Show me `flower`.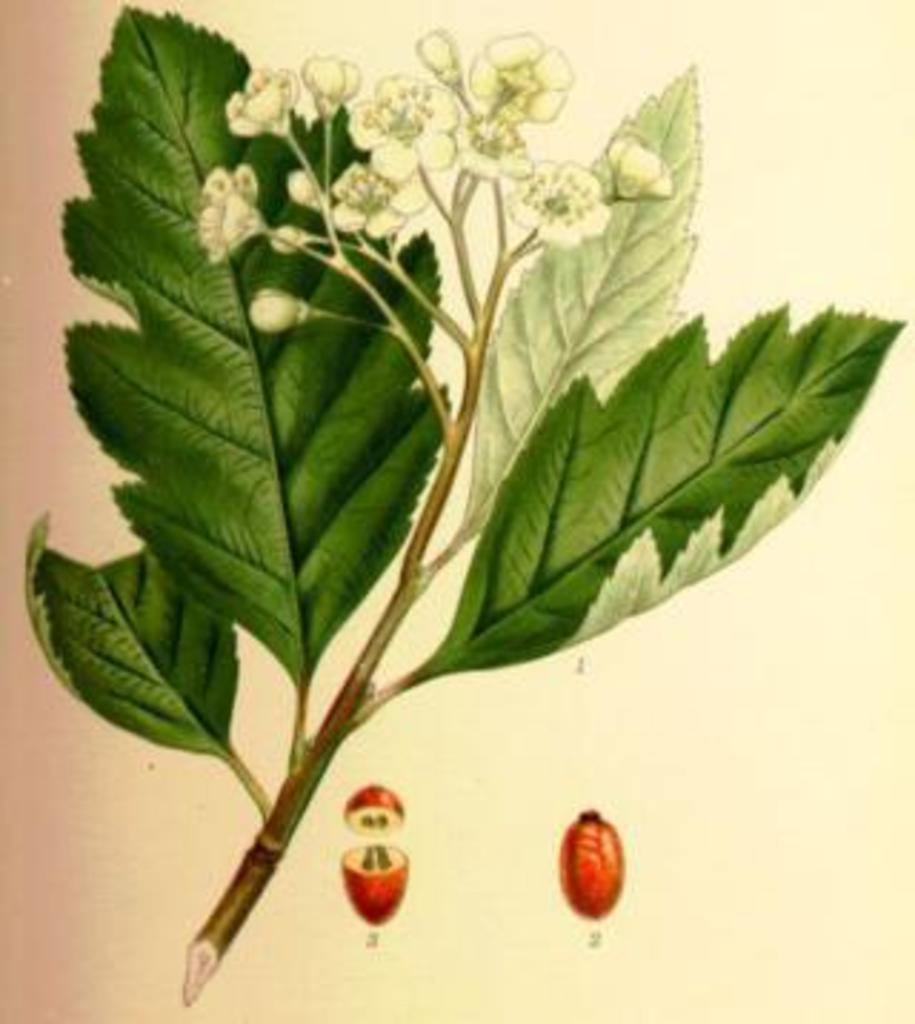
`flower` is here: (406, 20, 463, 92).
